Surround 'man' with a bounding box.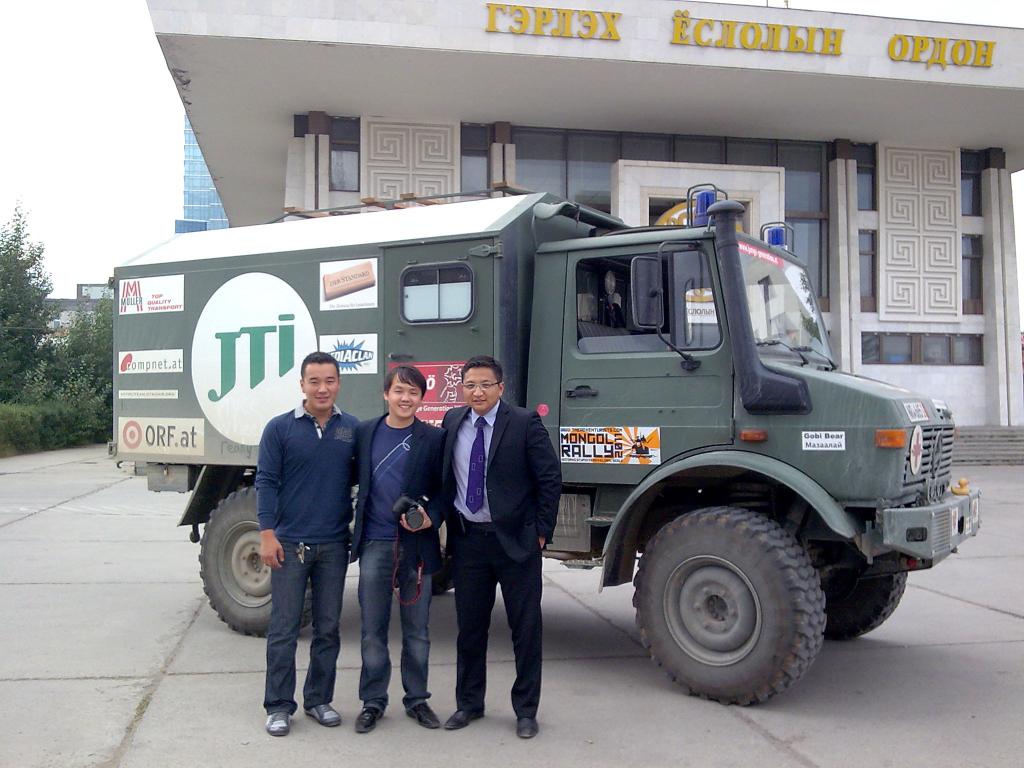
[440,356,562,743].
